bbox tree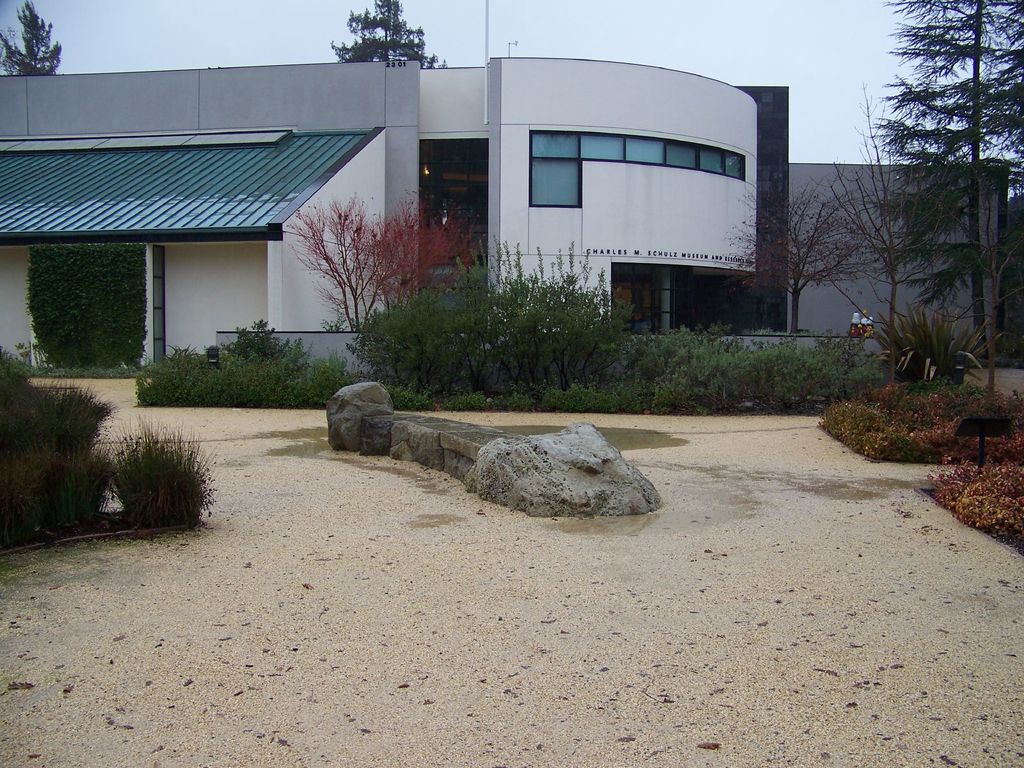
Rect(871, 0, 1023, 392)
